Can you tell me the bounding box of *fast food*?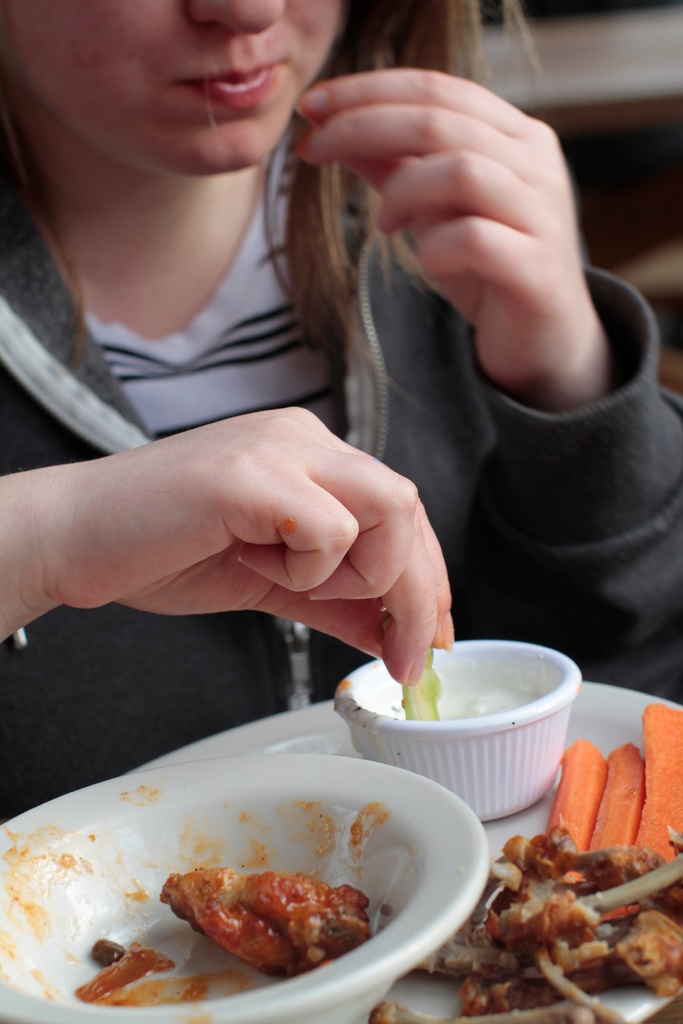
{"left": 542, "top": 738, "right": 612, "bottom": 853}.
